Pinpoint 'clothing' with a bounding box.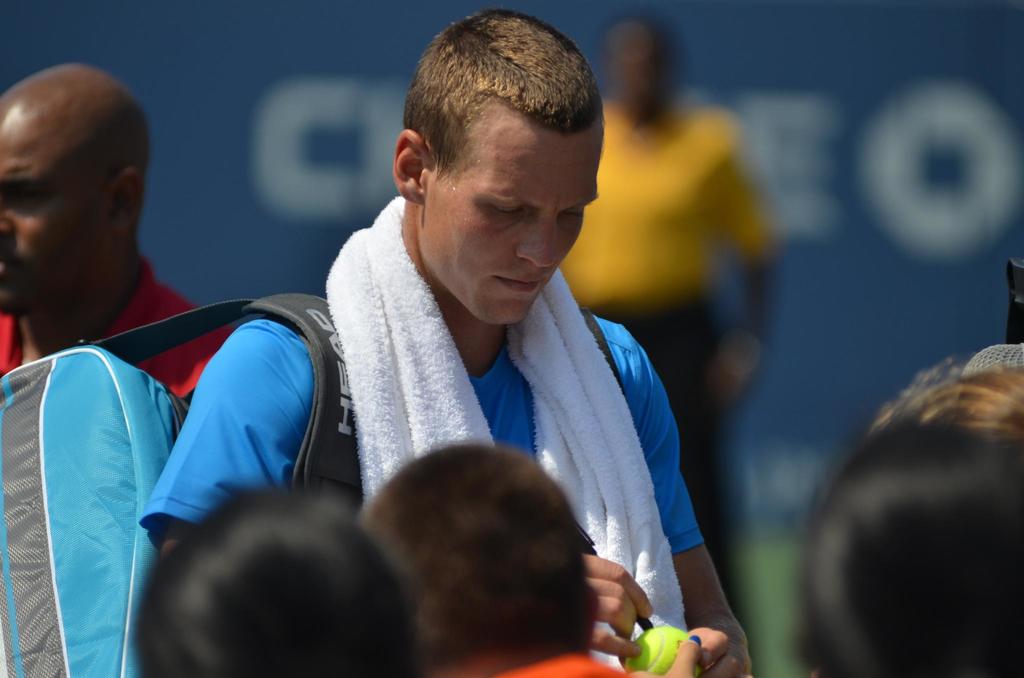
<bbox>497, 651, 636, 677</bbox>.
